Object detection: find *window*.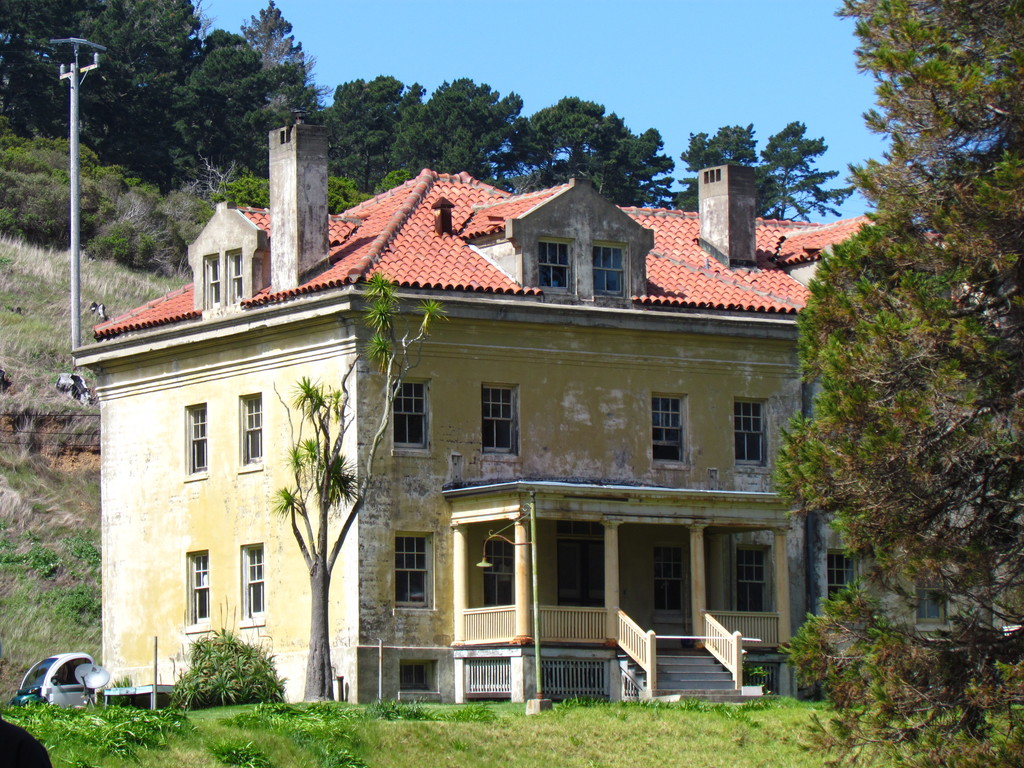
detection(538, 241, 567, 289).
